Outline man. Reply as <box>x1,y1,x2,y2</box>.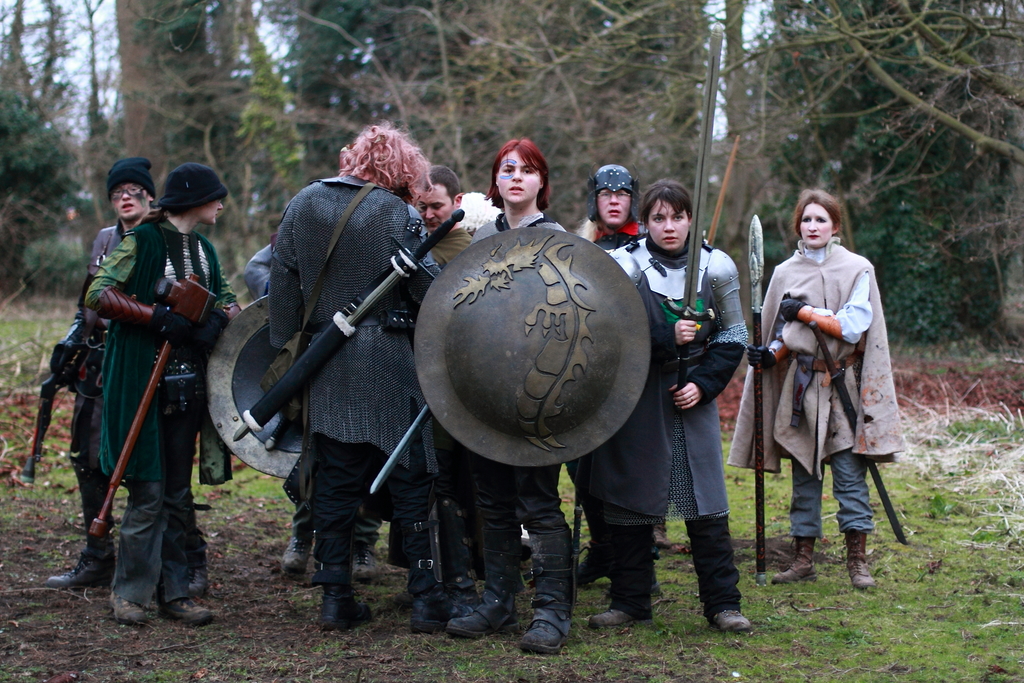
<box>413,164,476,268</box>.
